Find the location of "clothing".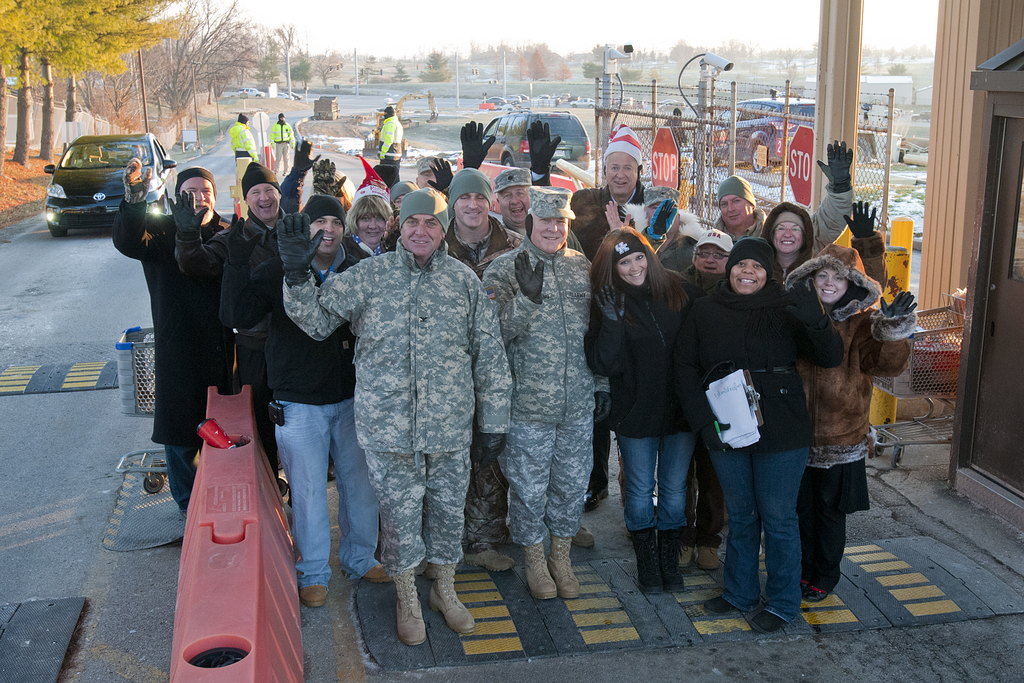
Location: (230,119,256,161).
